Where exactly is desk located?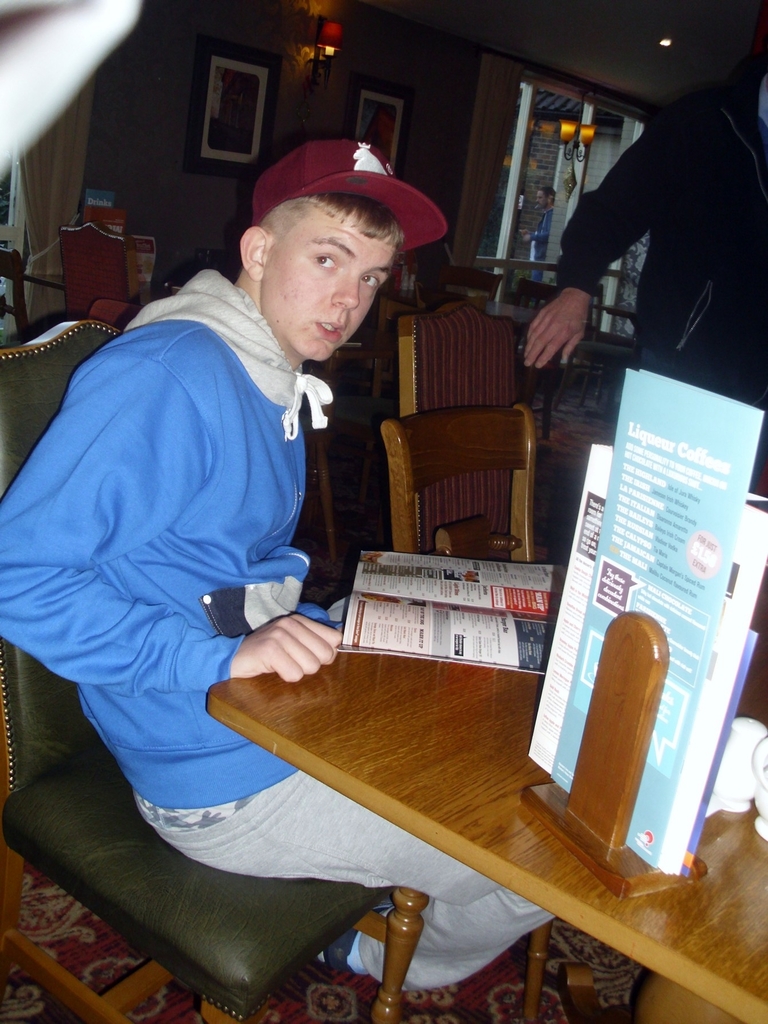
Its bounding box is left=207, top=664, right=762, bottom=1018.
